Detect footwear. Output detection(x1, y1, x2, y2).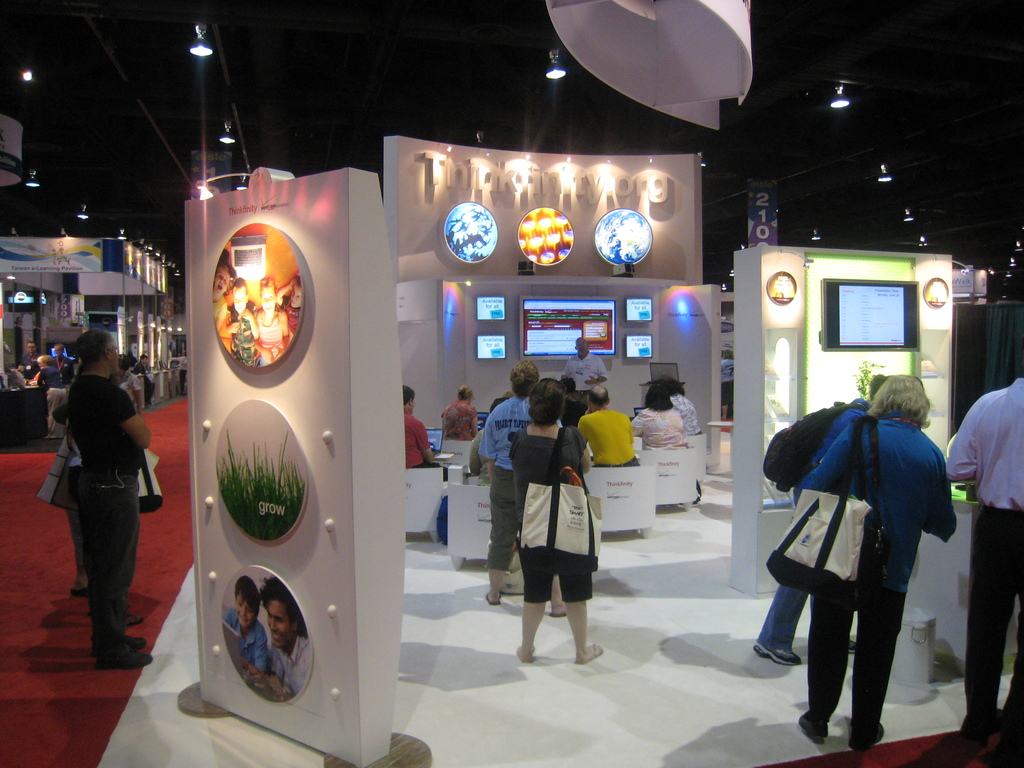
detection(754, 651, 803, 664).
